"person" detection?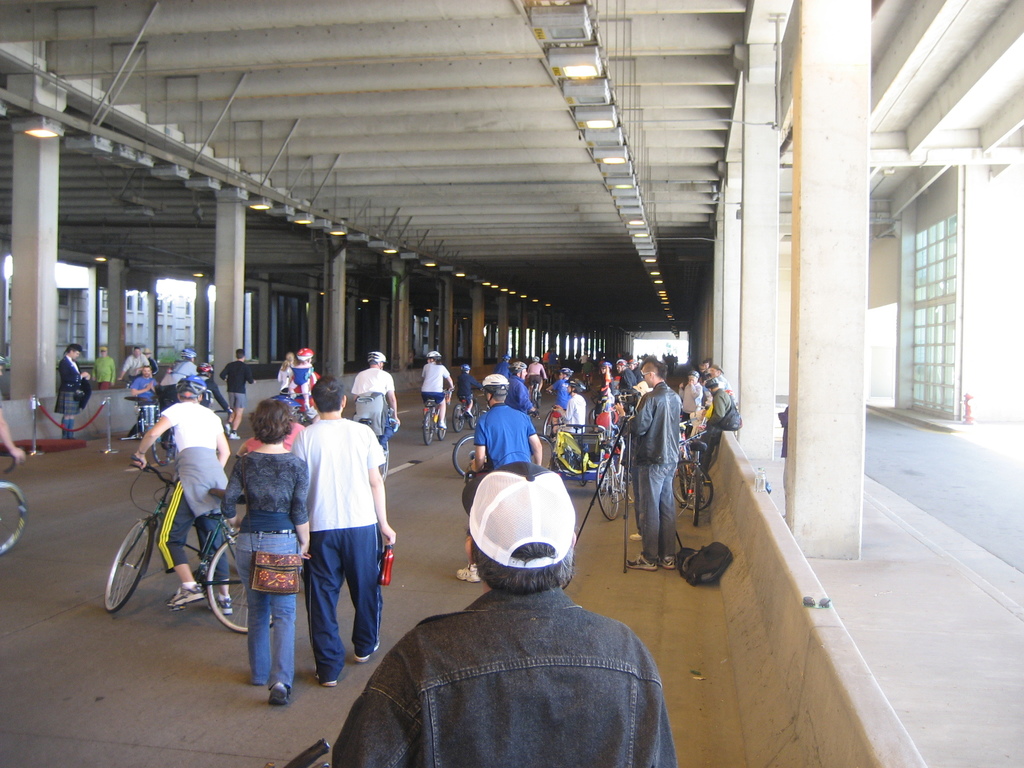
box=[333, 468, 676, 766]
